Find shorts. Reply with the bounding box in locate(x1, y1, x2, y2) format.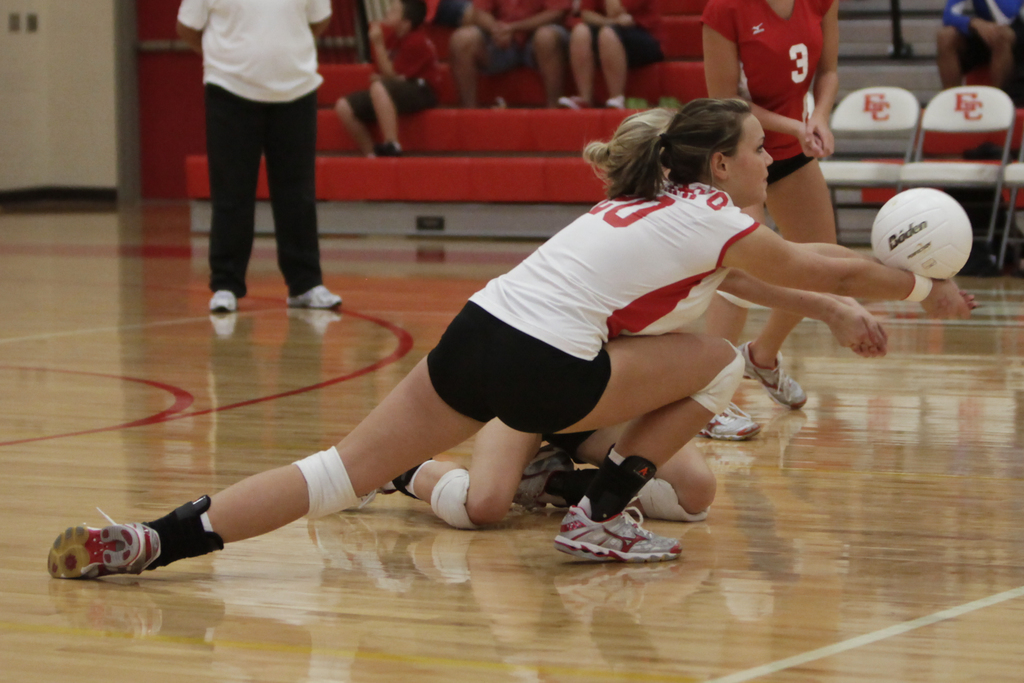
locate(429, 299, 613, 432).
